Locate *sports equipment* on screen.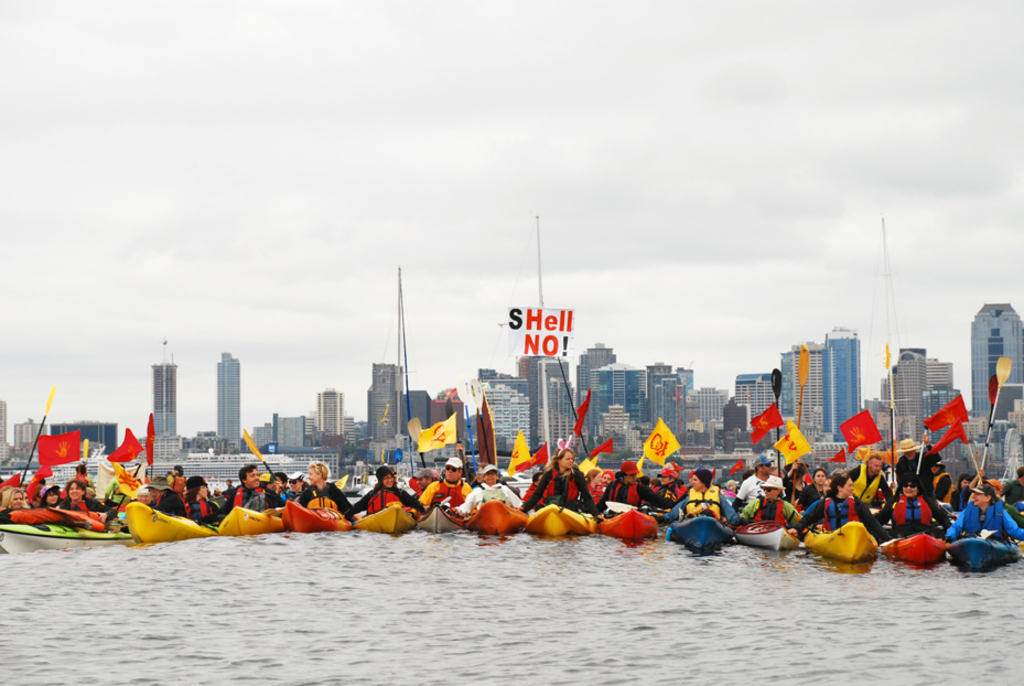
On screen at bbox(960, 501, 1007, 540).
